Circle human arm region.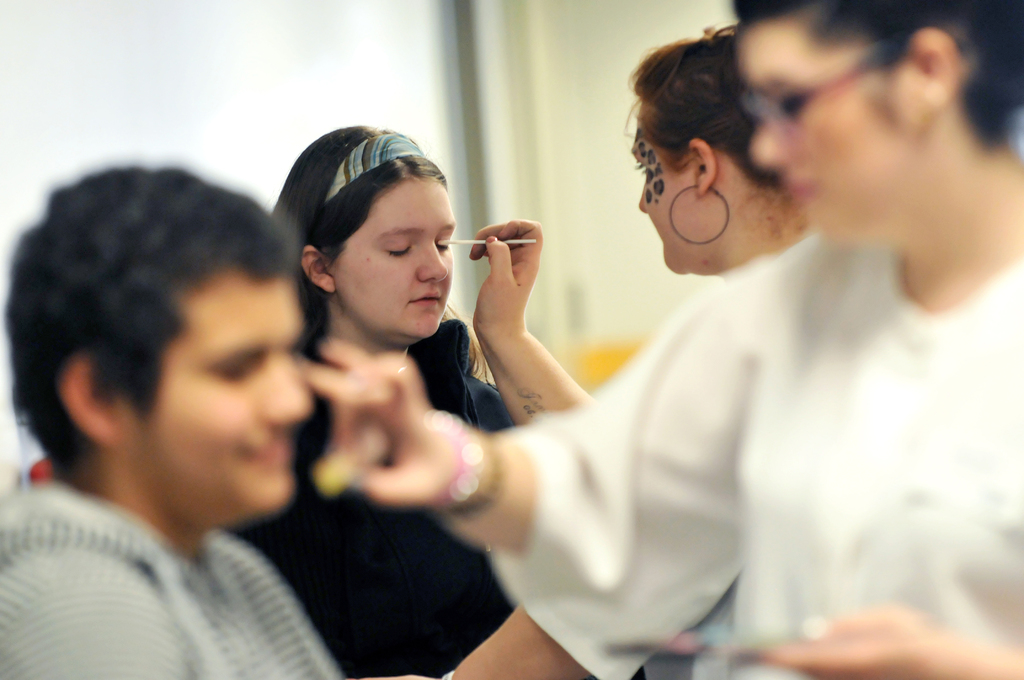
Region: (287, 269, 783, 594).
